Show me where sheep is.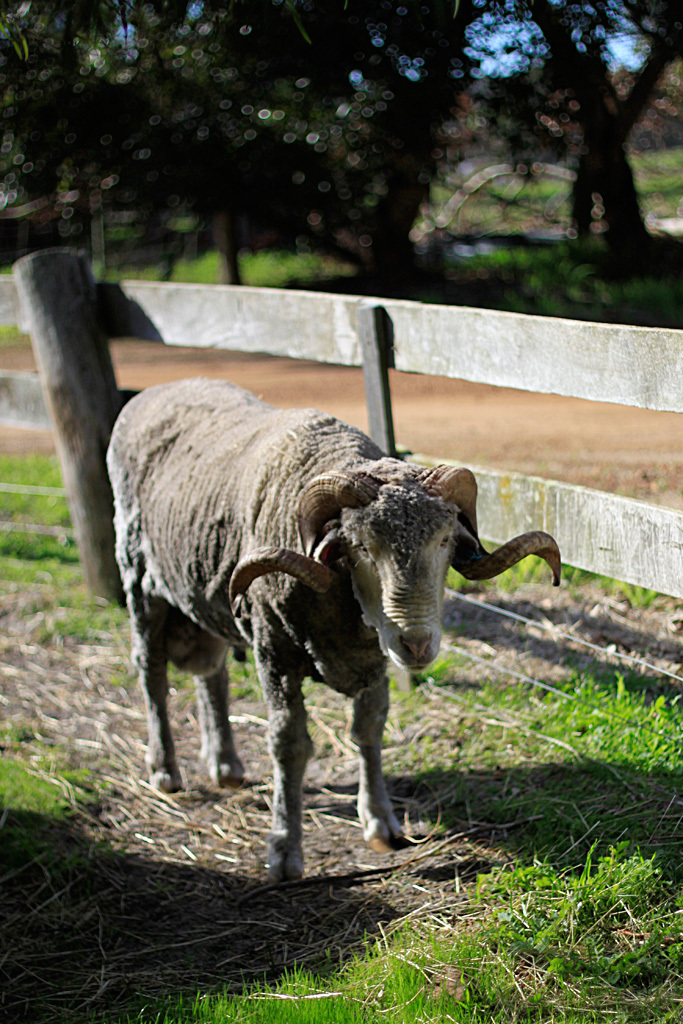
sheep is at [left=101, top=380, right=559, bottom=882].
